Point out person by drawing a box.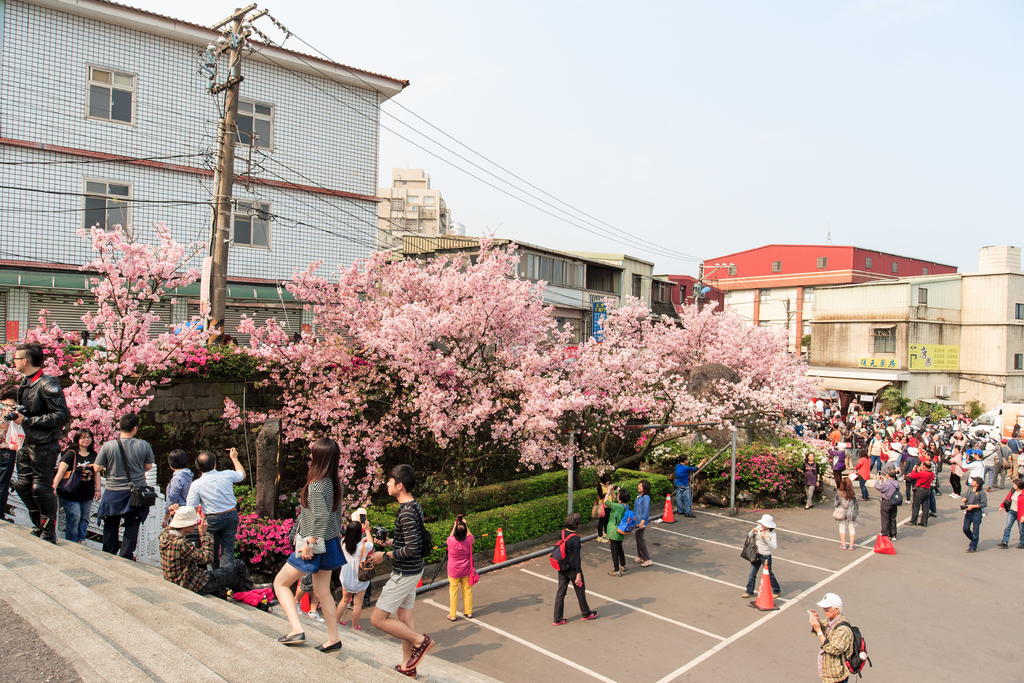
184:447:250:568.
